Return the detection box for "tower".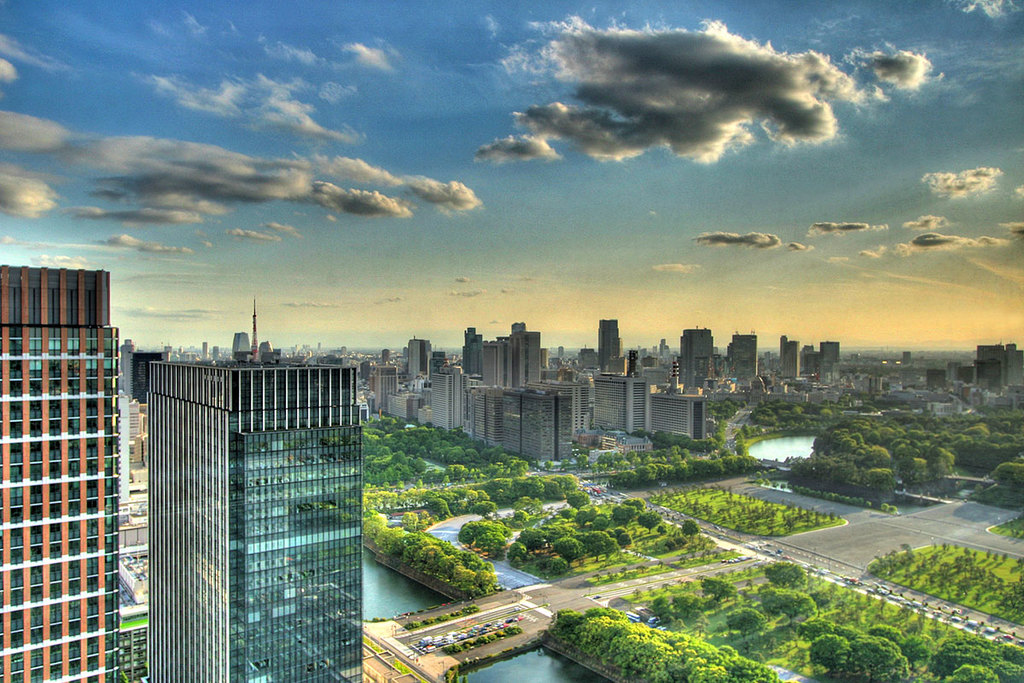
rect(1005, 340, 1023, 383).
